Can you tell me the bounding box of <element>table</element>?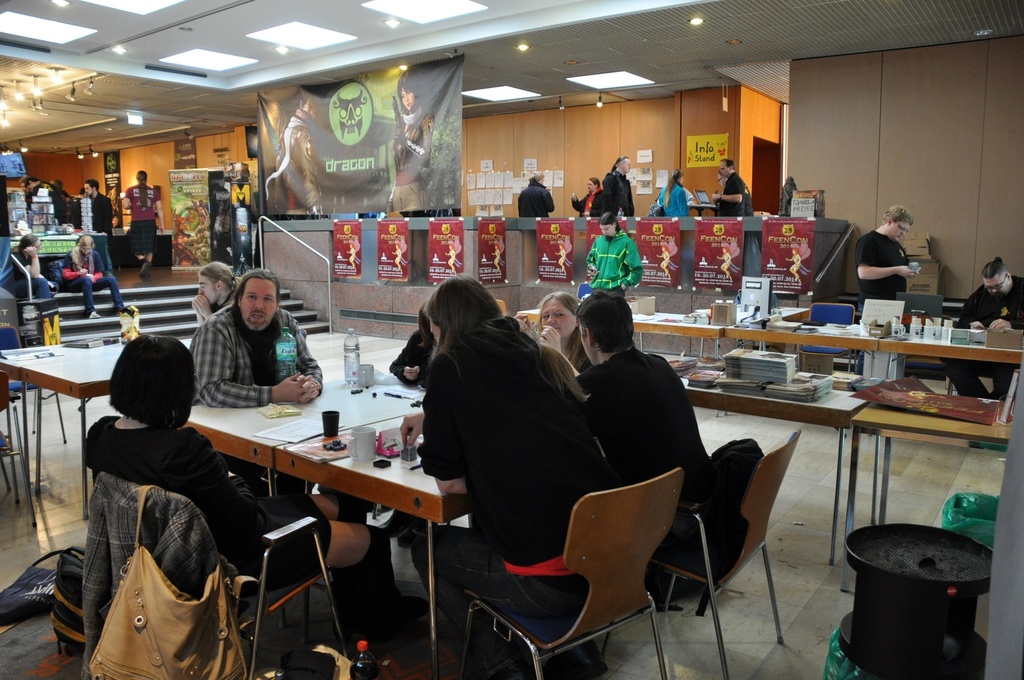
box(3, 325, 120, 526).
